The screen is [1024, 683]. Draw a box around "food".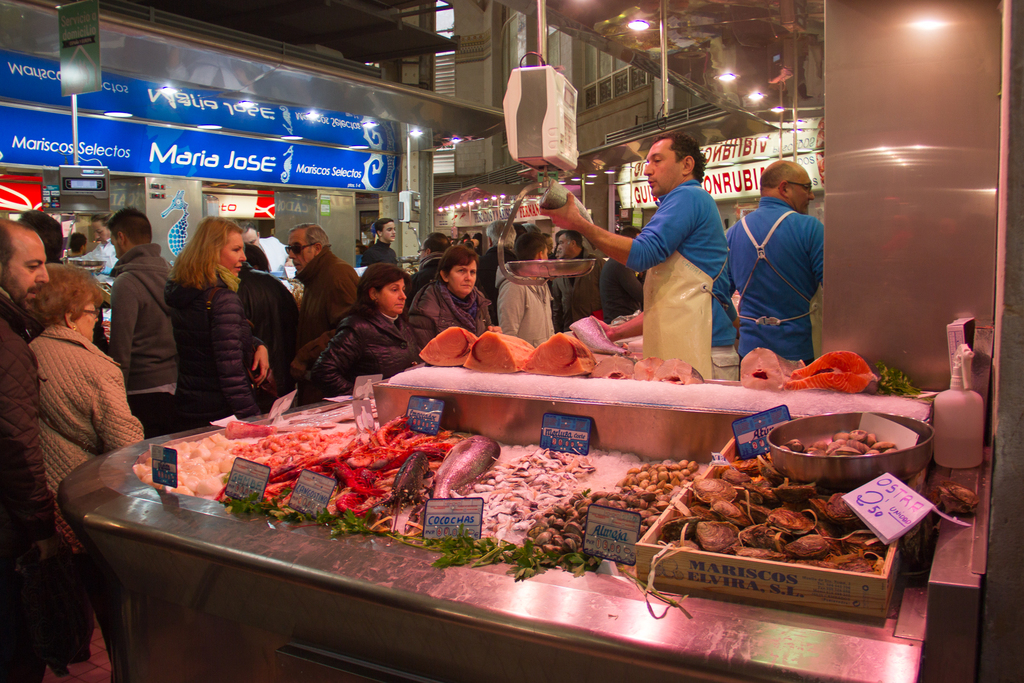
l=932, t=486, r=977, b=520.
